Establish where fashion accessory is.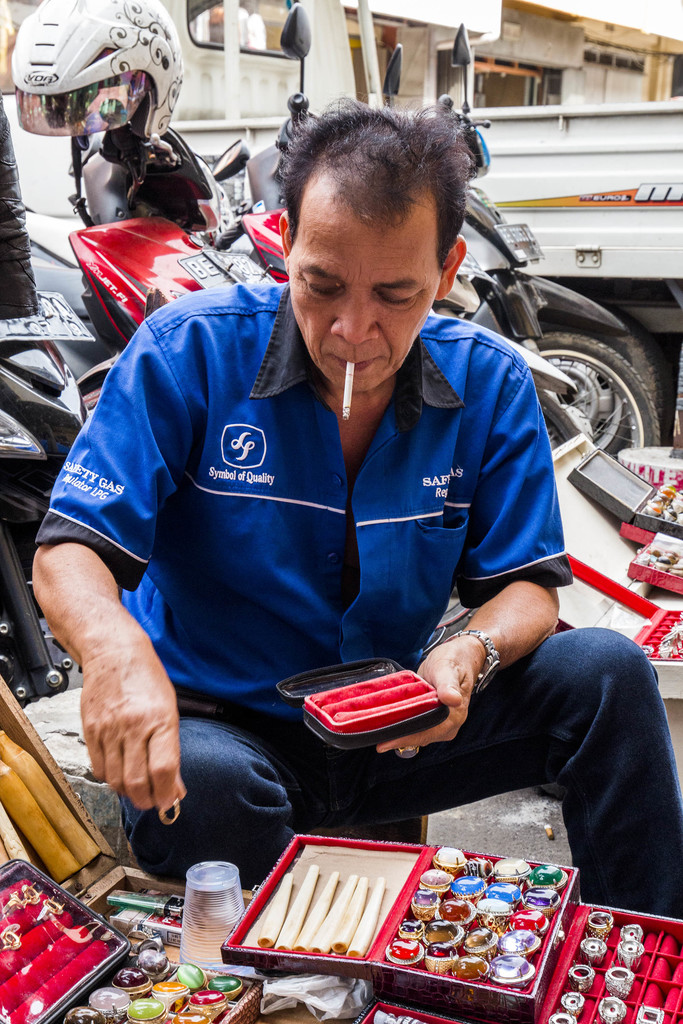
Established at [left=611, top=930, right=646, bottom=962].
